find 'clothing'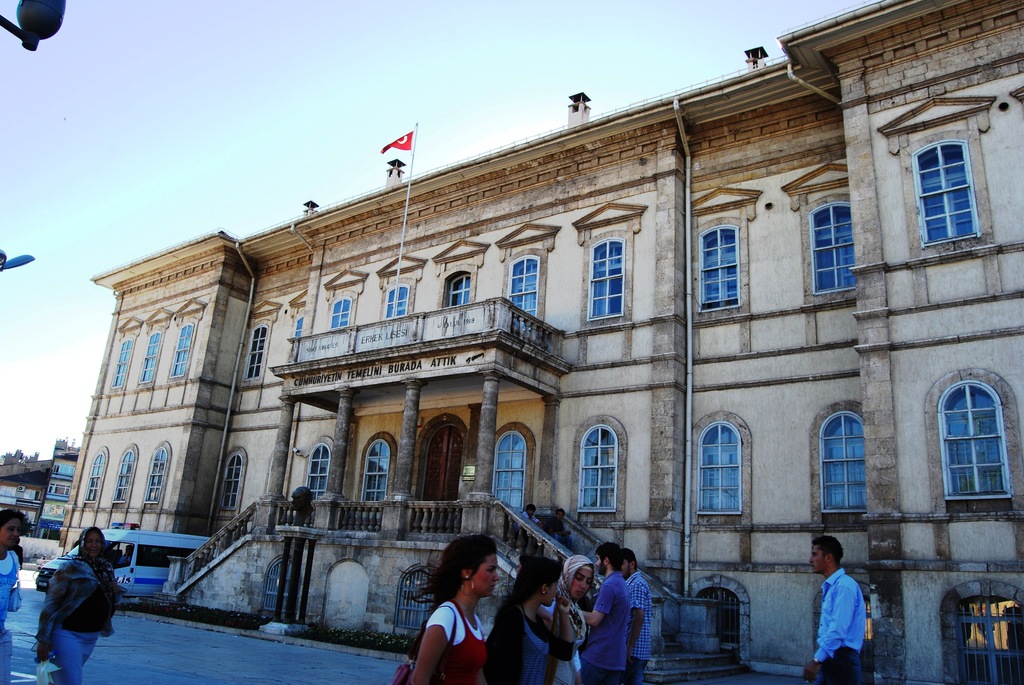
{"left": 623, "top": 572, "right": 651, "bottom": 684}
